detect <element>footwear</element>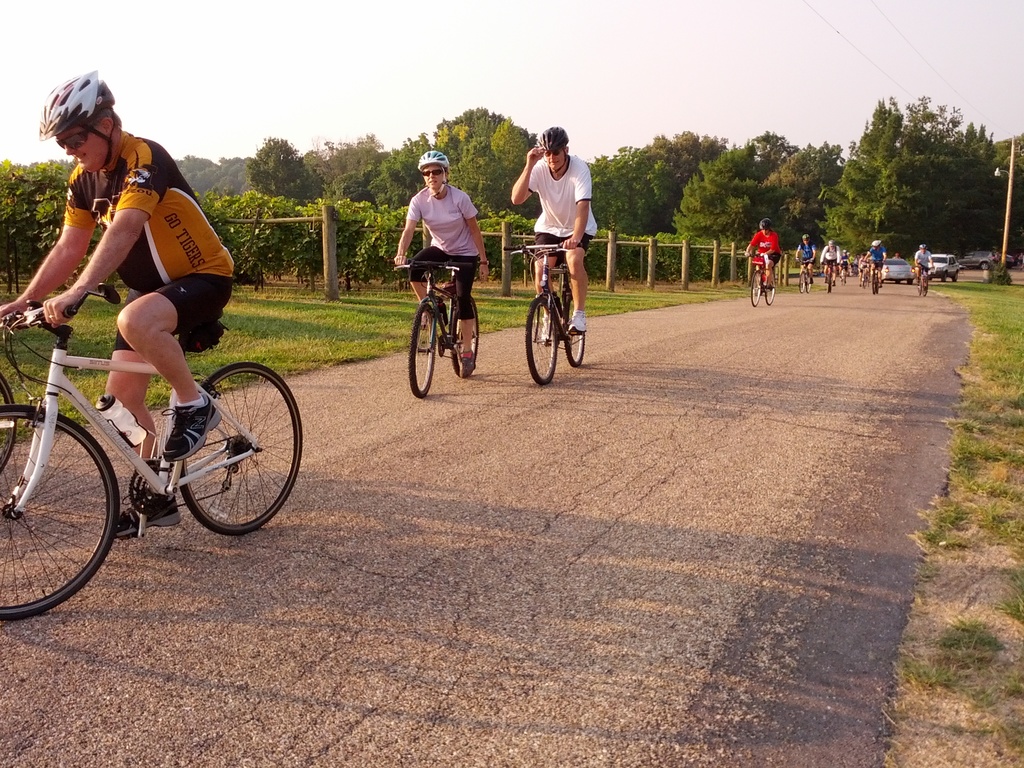
[left=762, top=281, right=777, bottom=292]
